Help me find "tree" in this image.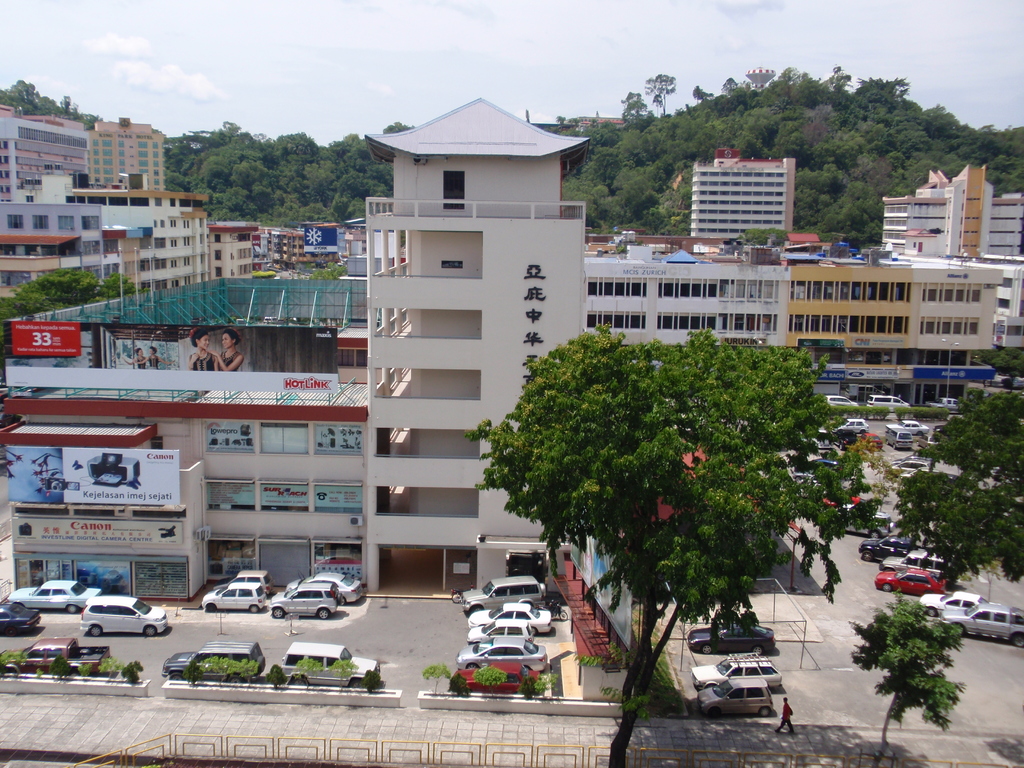
Found it: bbox(897, 388, 1023, 583).
